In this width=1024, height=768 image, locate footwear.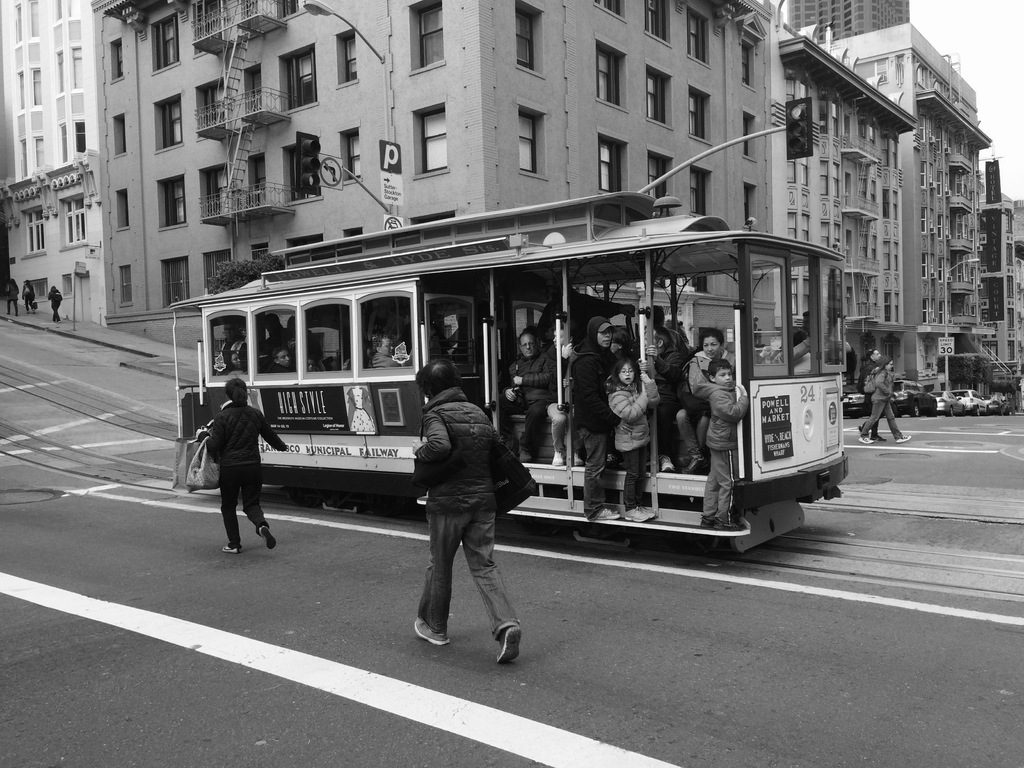
Bounding box: [662,460,671,470].
